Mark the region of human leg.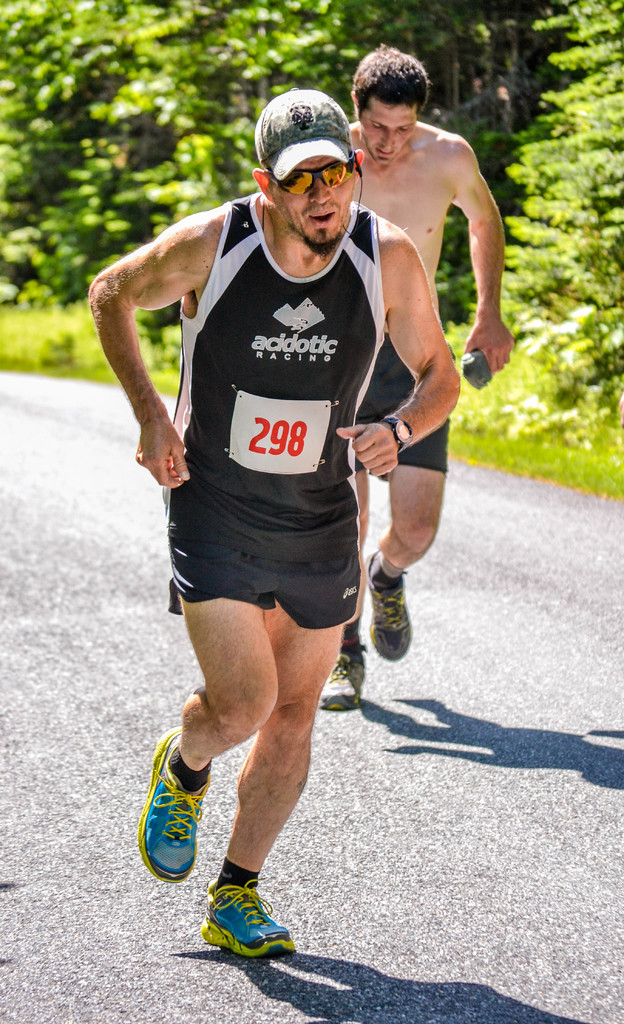
Region: 208:595:357:960.
